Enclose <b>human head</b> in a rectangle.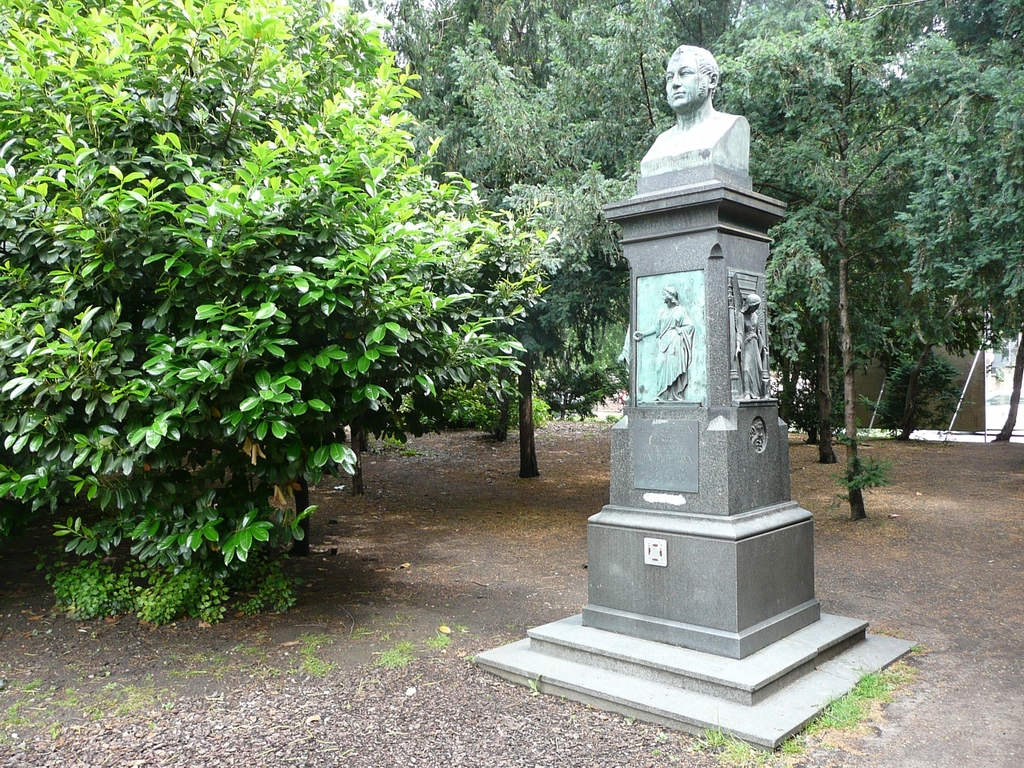
658,41,731,136.
